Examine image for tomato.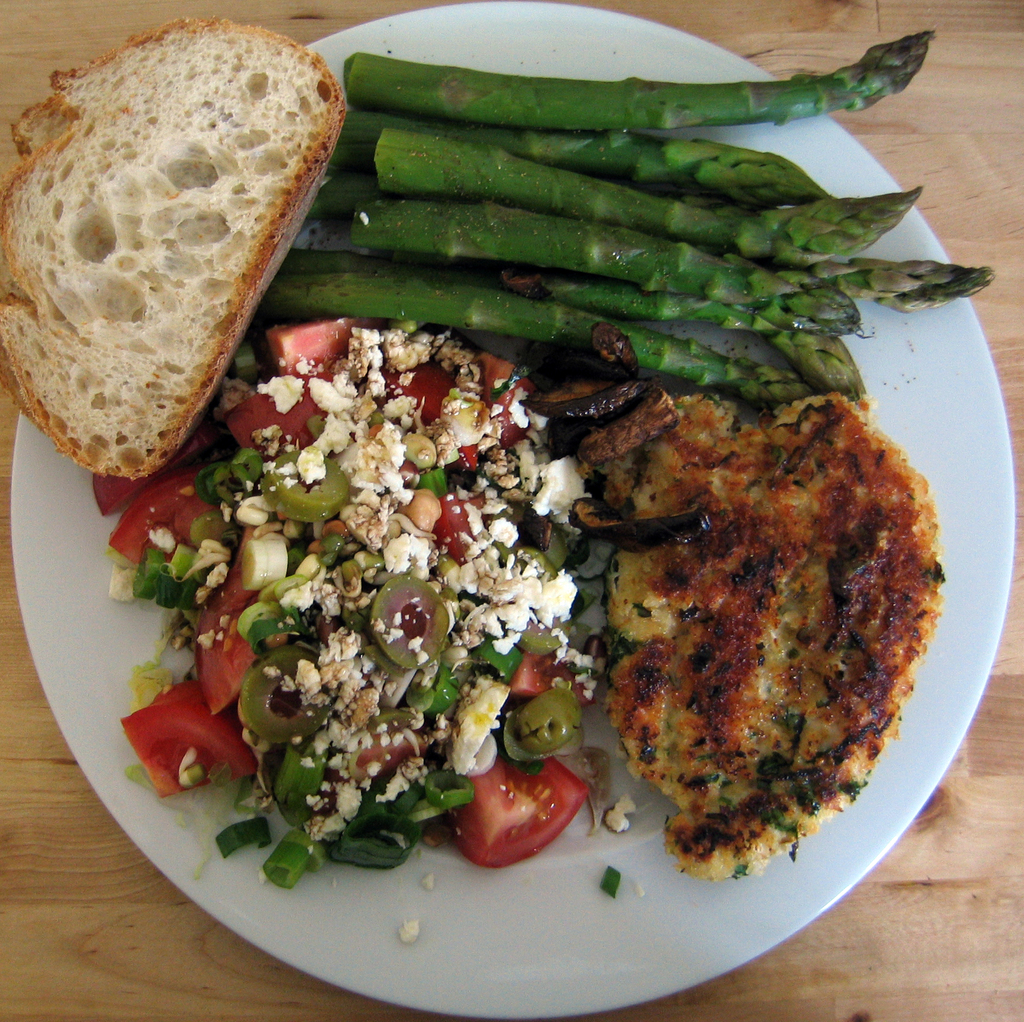
Examination result: (left=195, top=571, right=269, bottom=710).
